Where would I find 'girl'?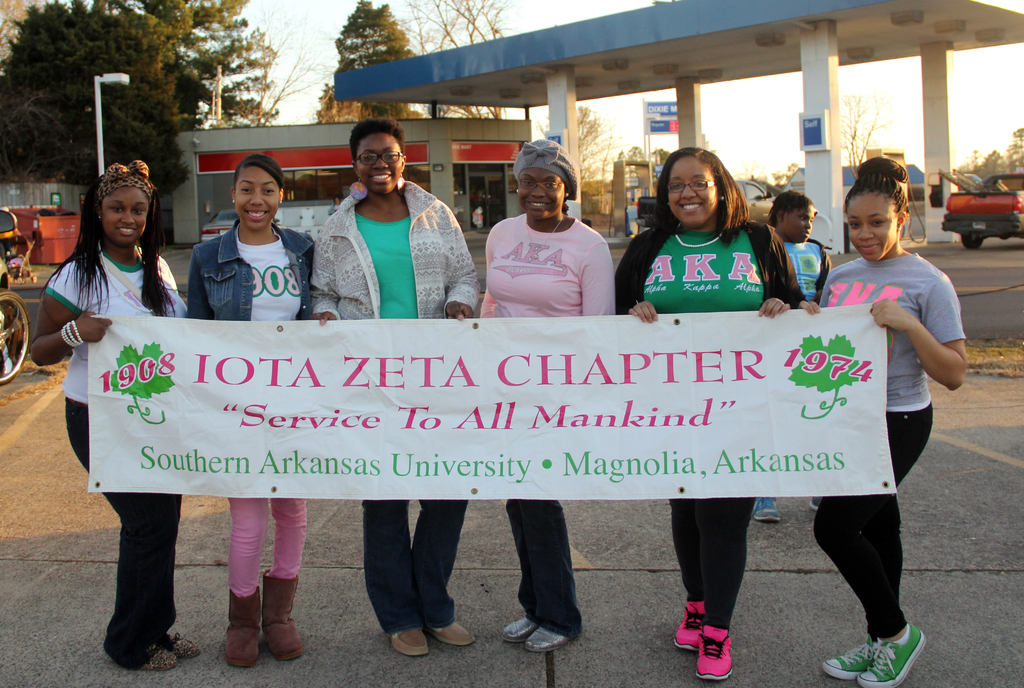
At box=[182, 159, 312, 666].
